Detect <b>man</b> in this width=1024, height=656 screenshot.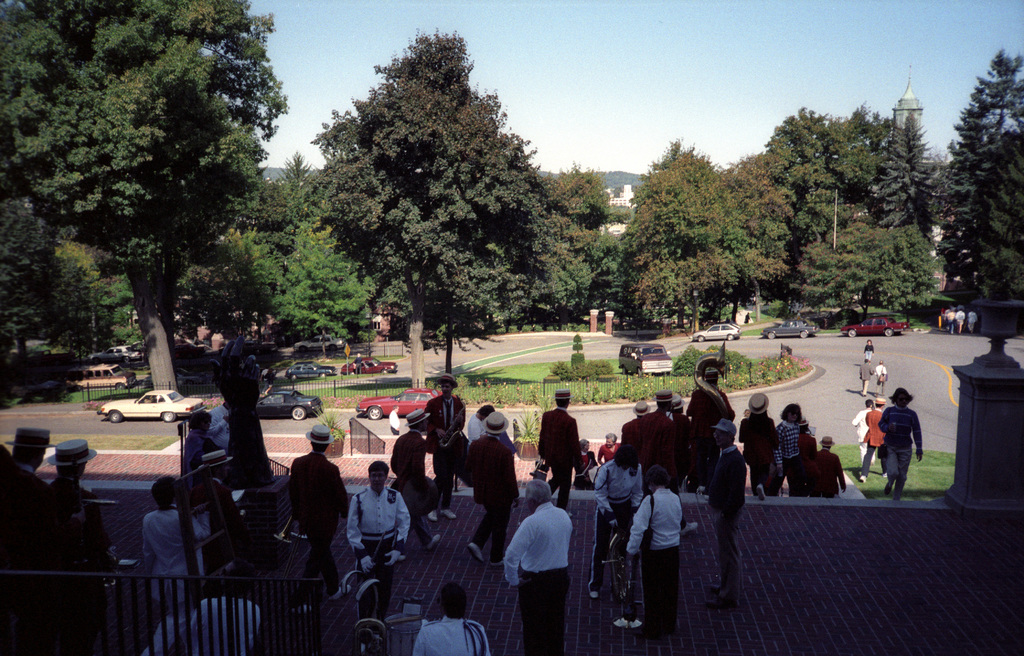
Detection: detection(536, 388, 589, 517).
